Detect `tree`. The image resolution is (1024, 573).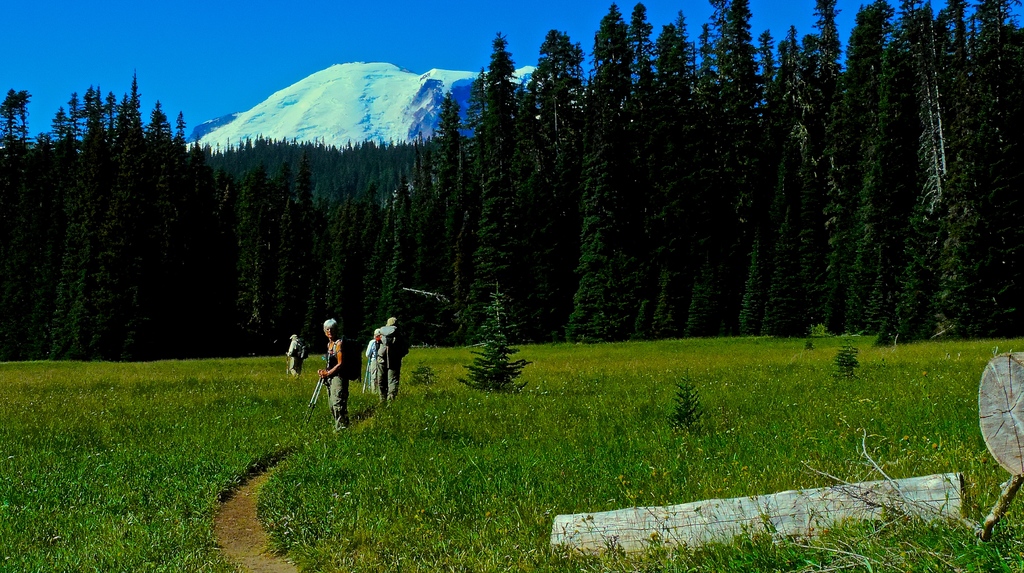
[63, 82, 108, 357].
